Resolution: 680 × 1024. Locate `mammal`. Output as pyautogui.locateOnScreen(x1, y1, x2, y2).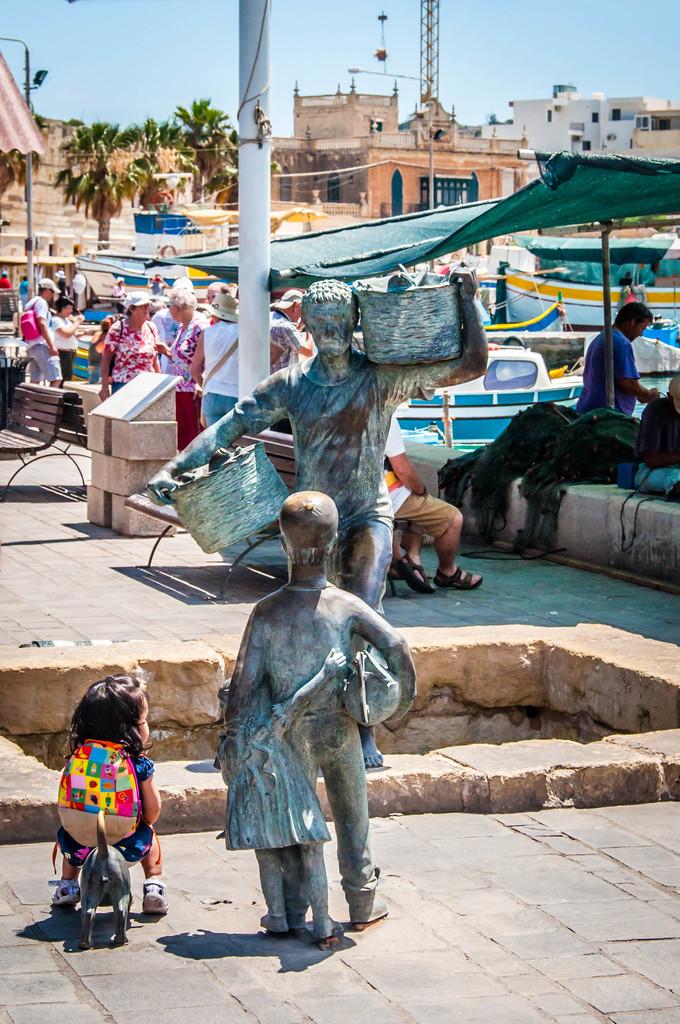
pyautogui.locateOnScreen(147, 283, 216, 451).
